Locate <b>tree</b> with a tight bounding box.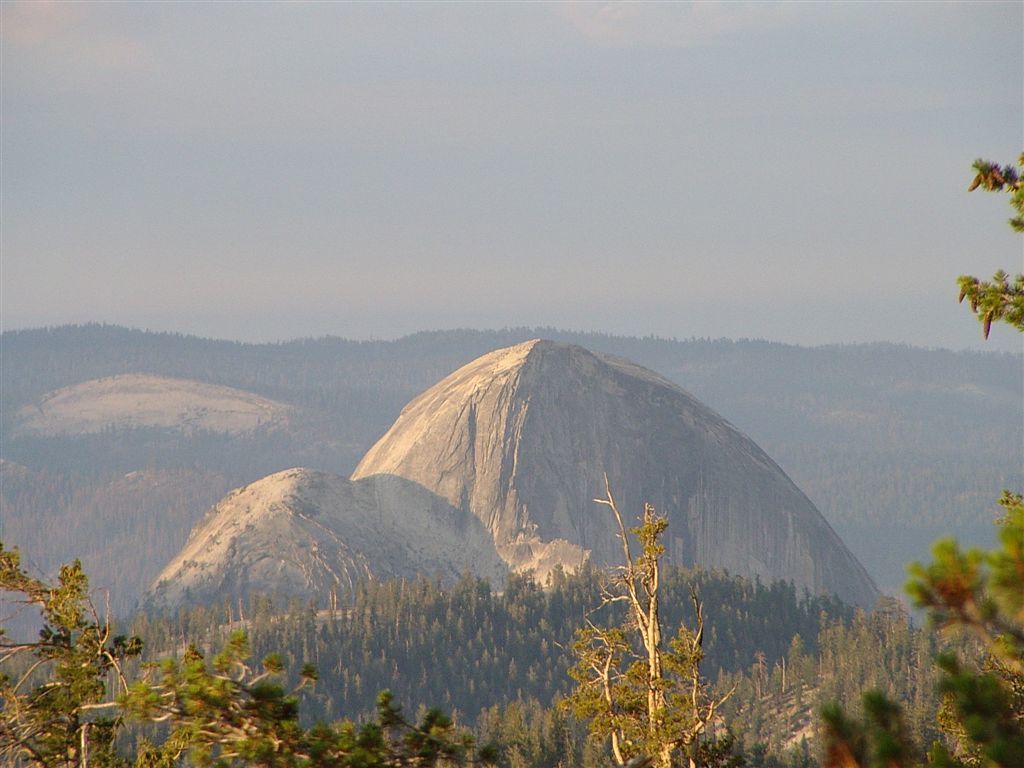
[18, 507, 134, 726].
